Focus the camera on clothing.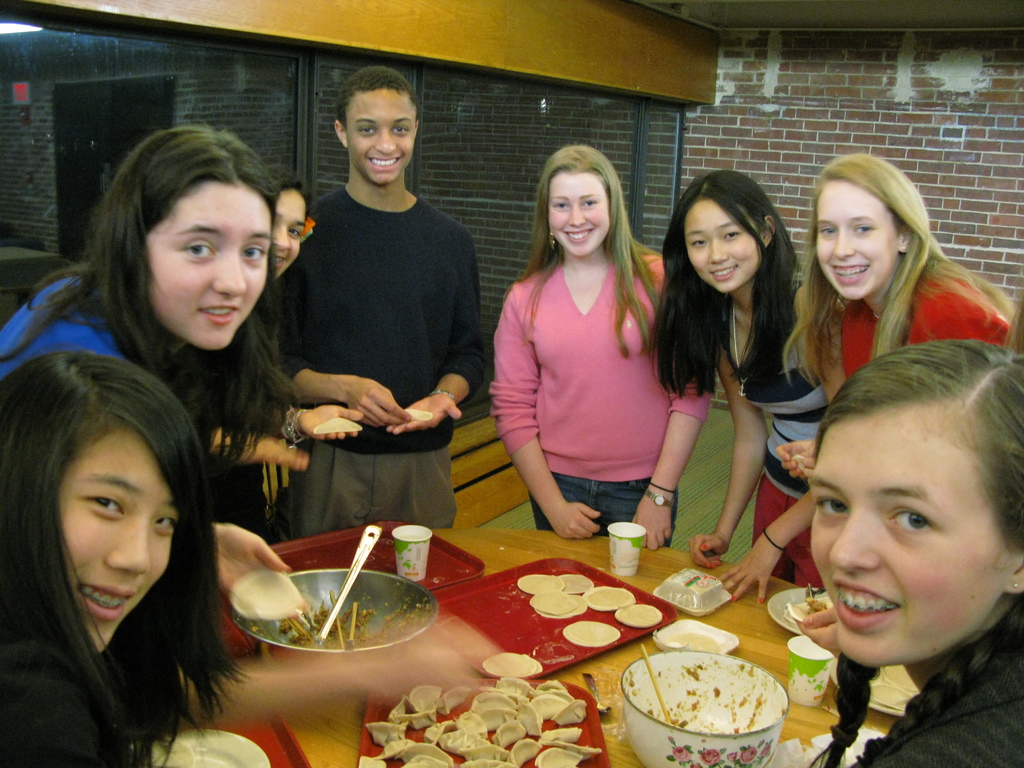
Focus region: [716,293,852,584].
